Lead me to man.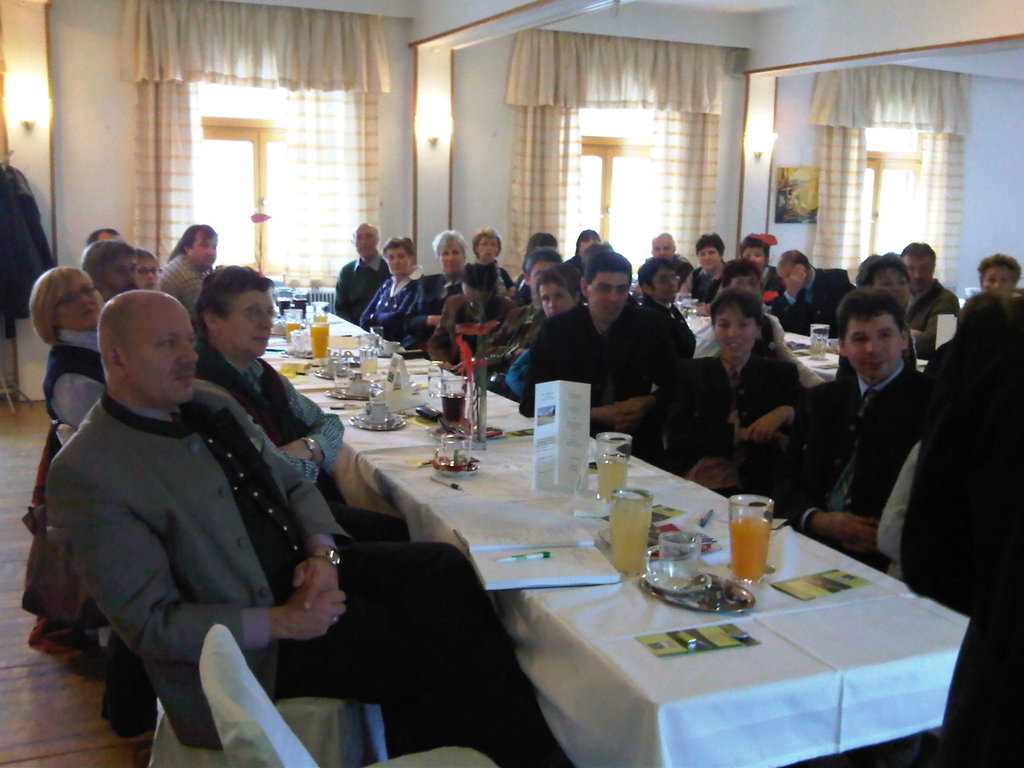
Lead to [335,218,382,327].
